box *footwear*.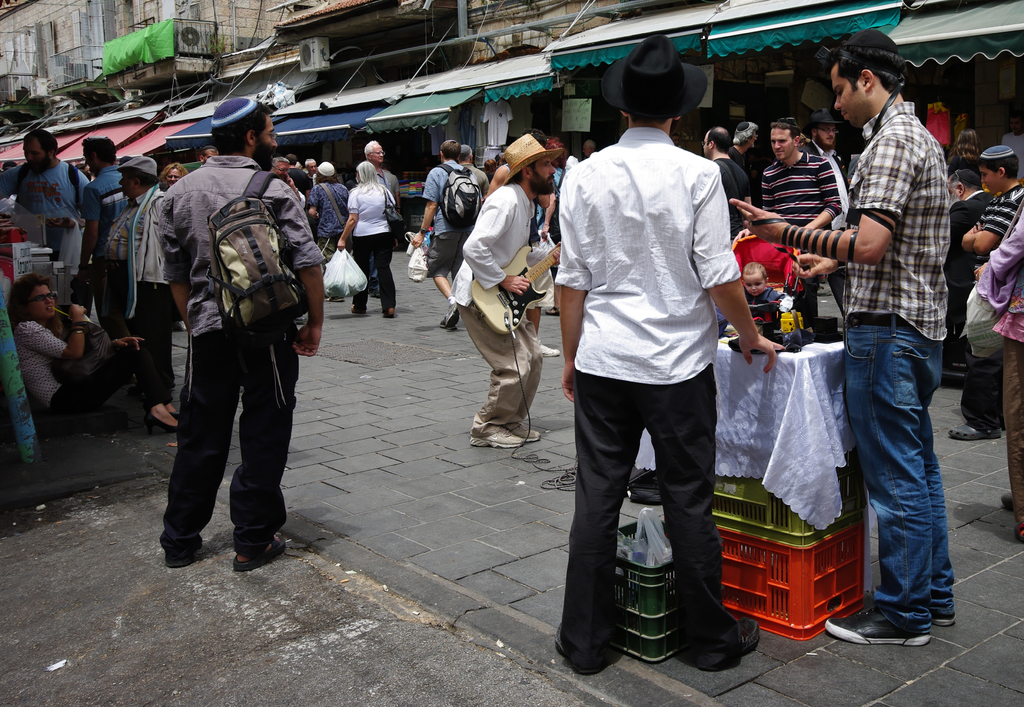
542 299 564 319.
